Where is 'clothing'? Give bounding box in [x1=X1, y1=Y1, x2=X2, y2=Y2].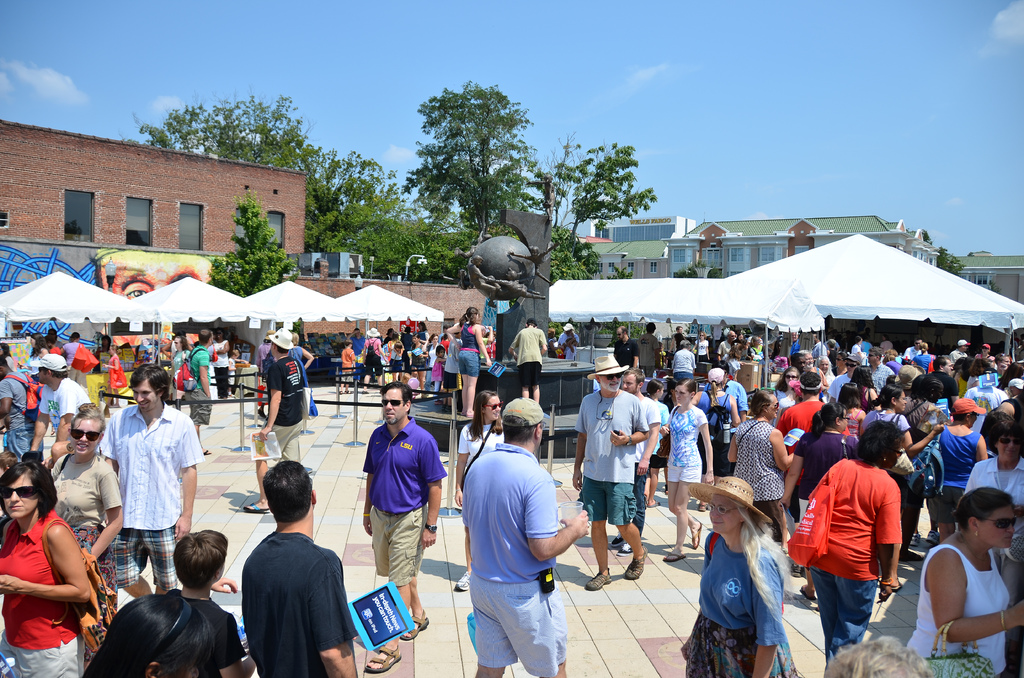
[x1=257, y1=341, x2=273, y2=373].
